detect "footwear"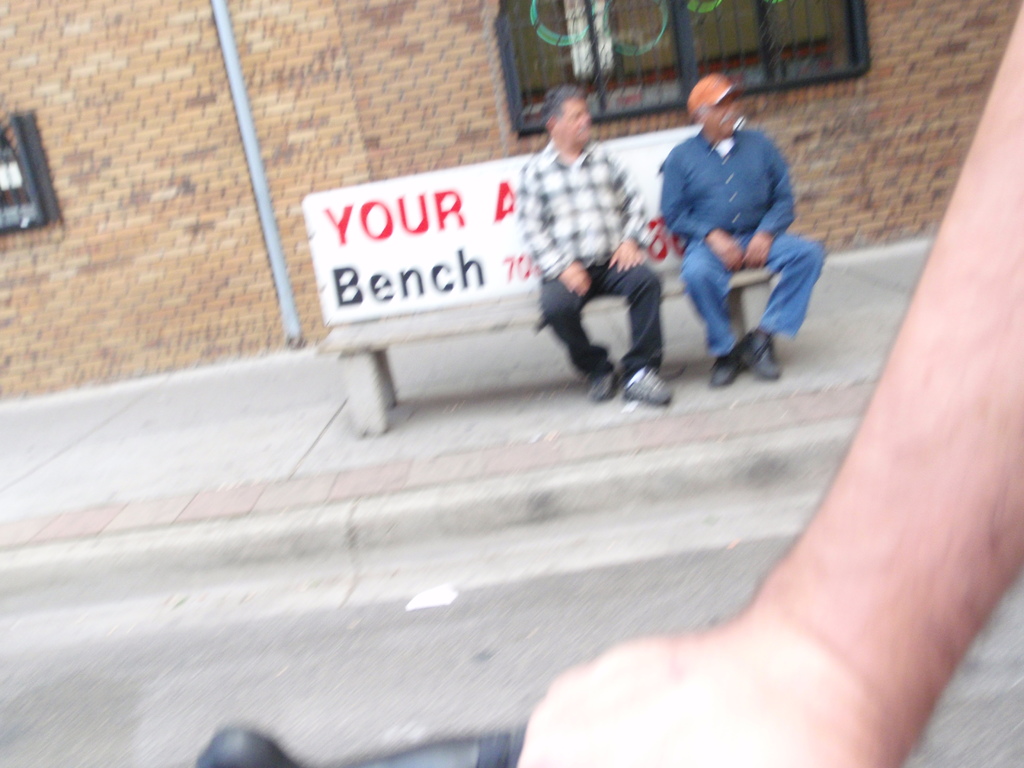
(left=706, top=353, right=747, bottom=392)
